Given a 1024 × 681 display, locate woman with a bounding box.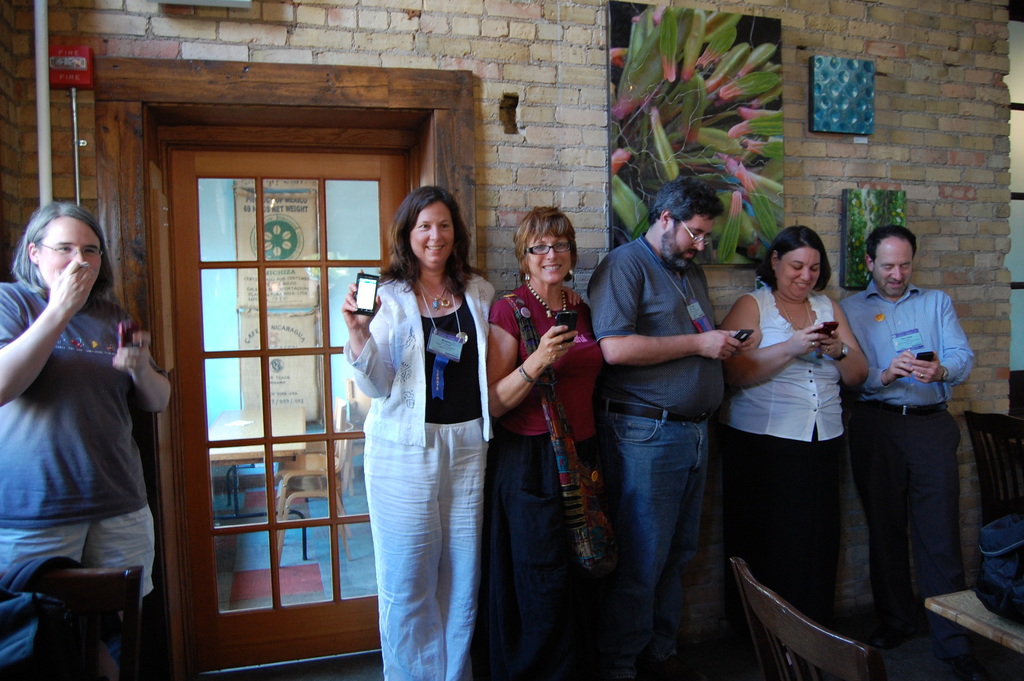
Located: x1=341, y1=181, x2=509, y2=680.
